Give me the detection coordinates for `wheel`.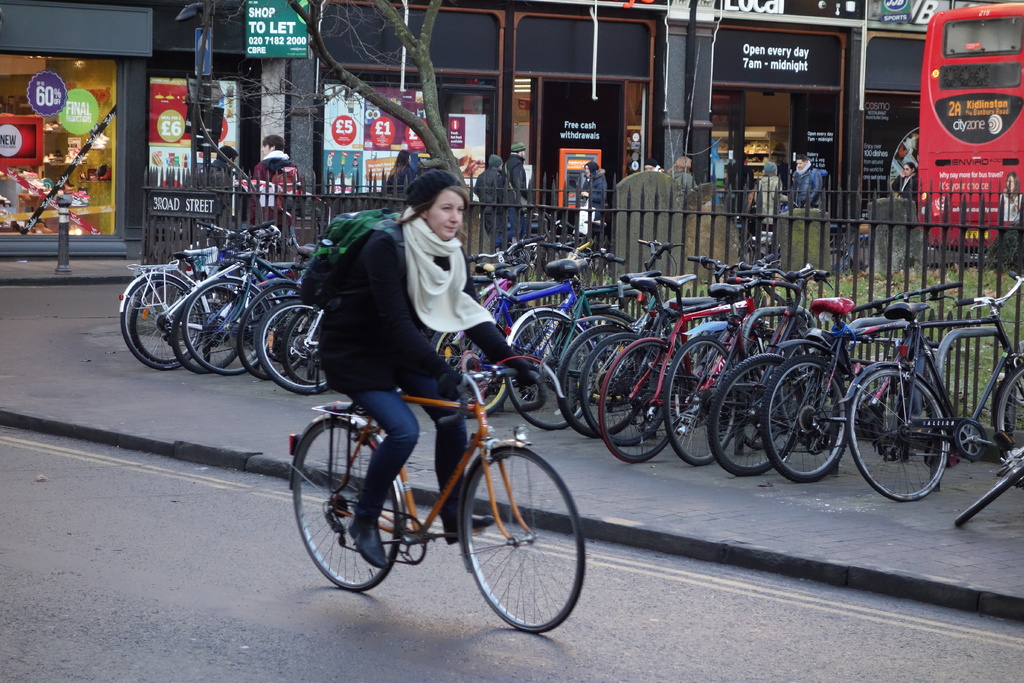
868:370:966:499.
